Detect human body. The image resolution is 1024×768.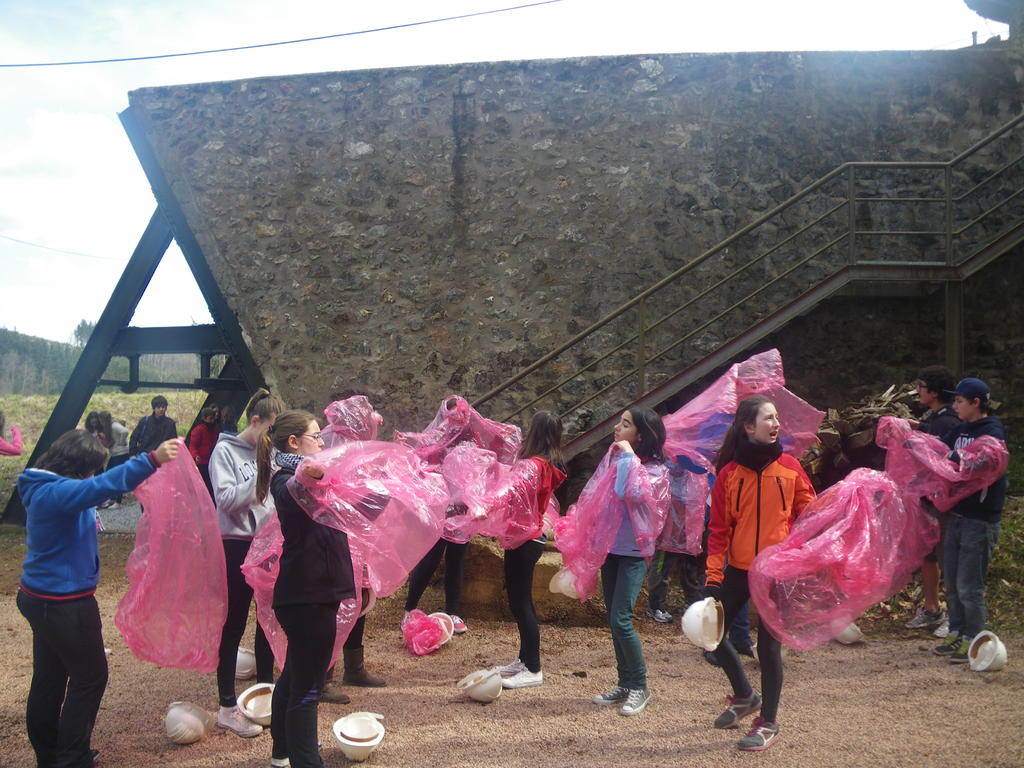
202/433/276/738.
